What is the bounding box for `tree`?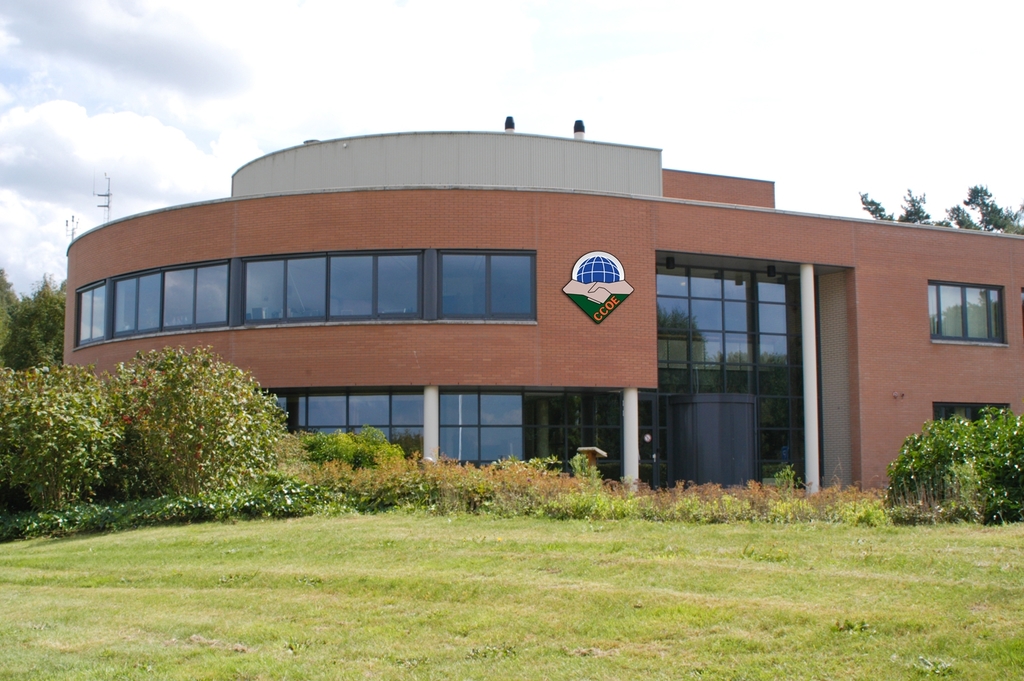
<bbox>125, 341, 289, 518</bbox>.
